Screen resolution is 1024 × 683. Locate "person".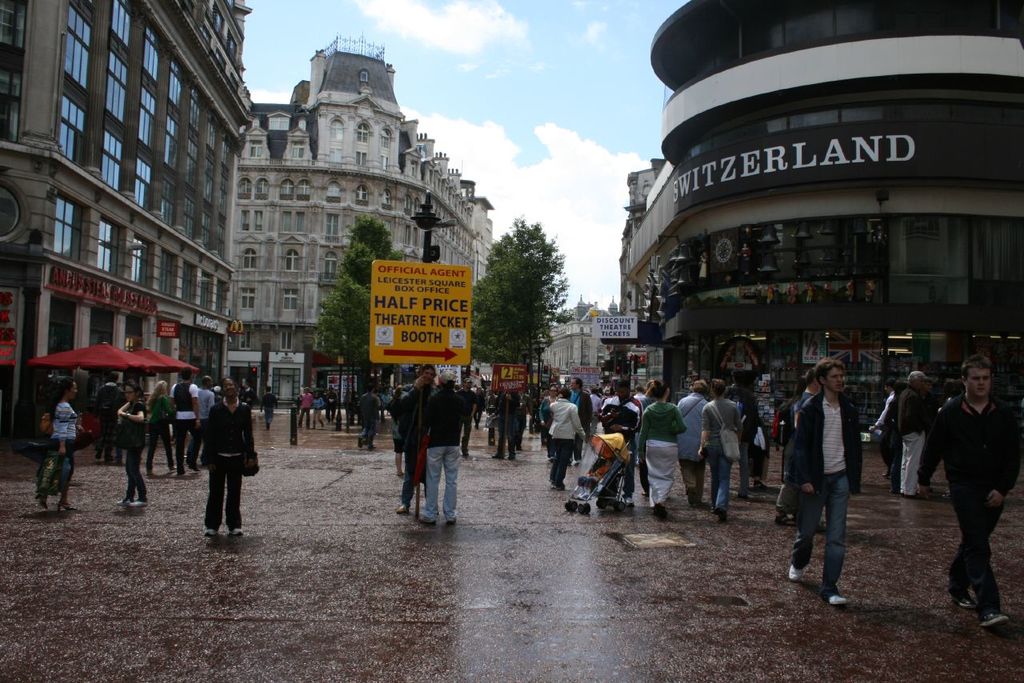
BBox(111, 376, 150, 504).
